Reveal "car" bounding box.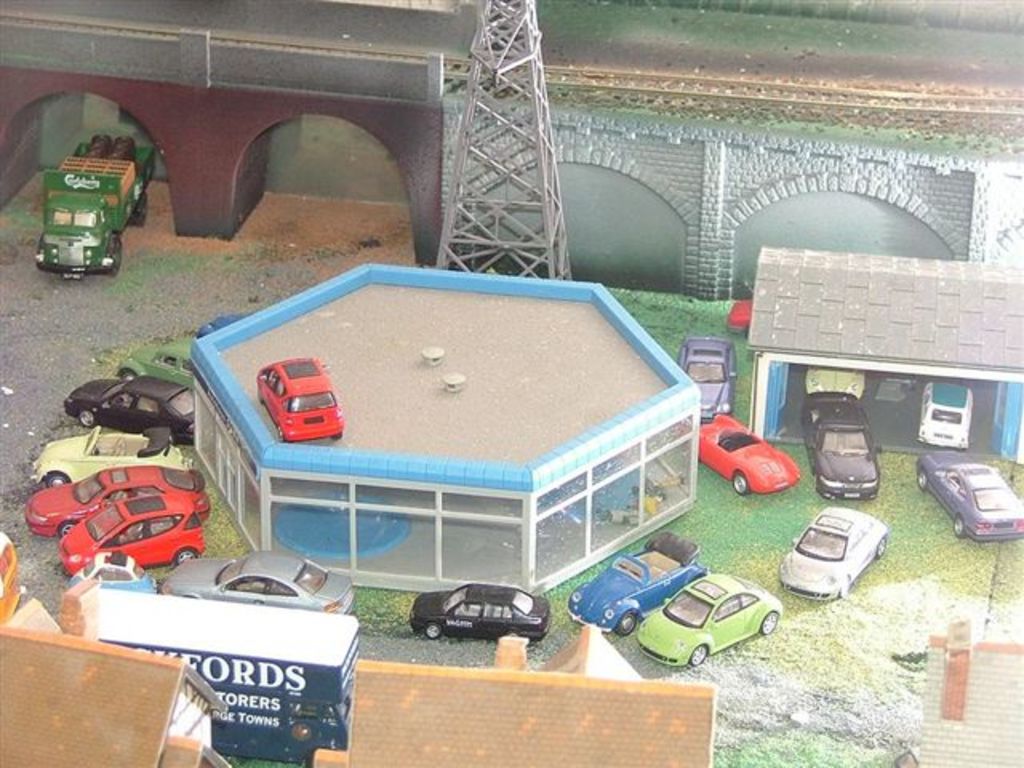
Revealed: 394,586,549,658.
